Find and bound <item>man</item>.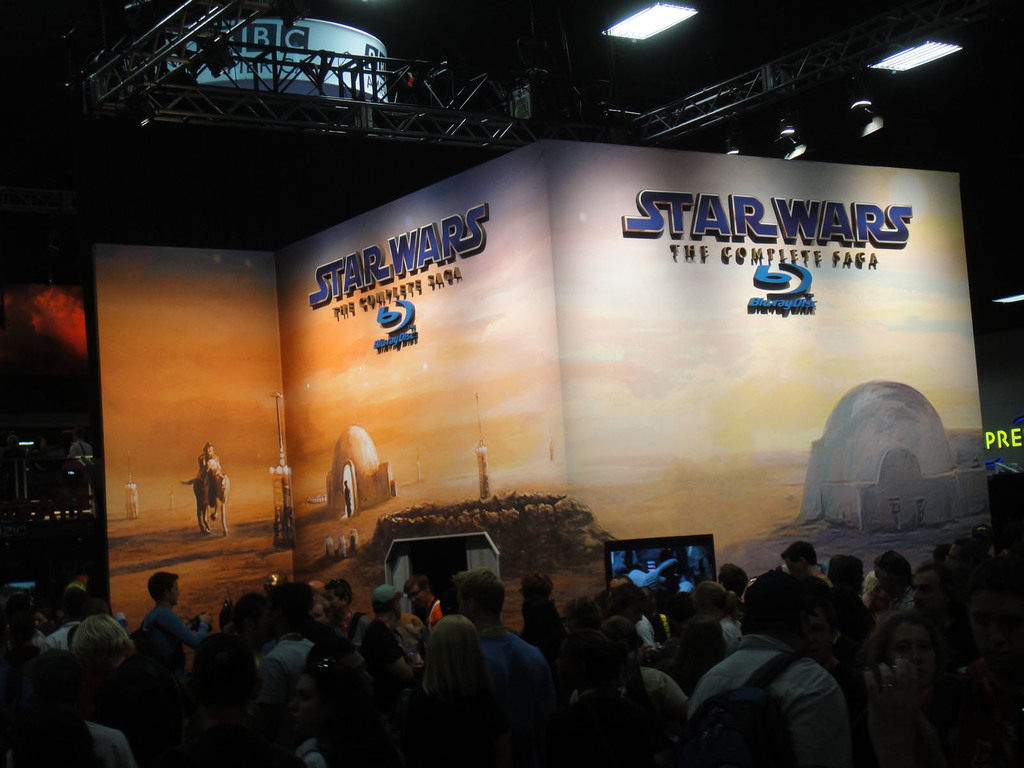
Bound: x1=256 y1=582 x2=314 y2=732.
